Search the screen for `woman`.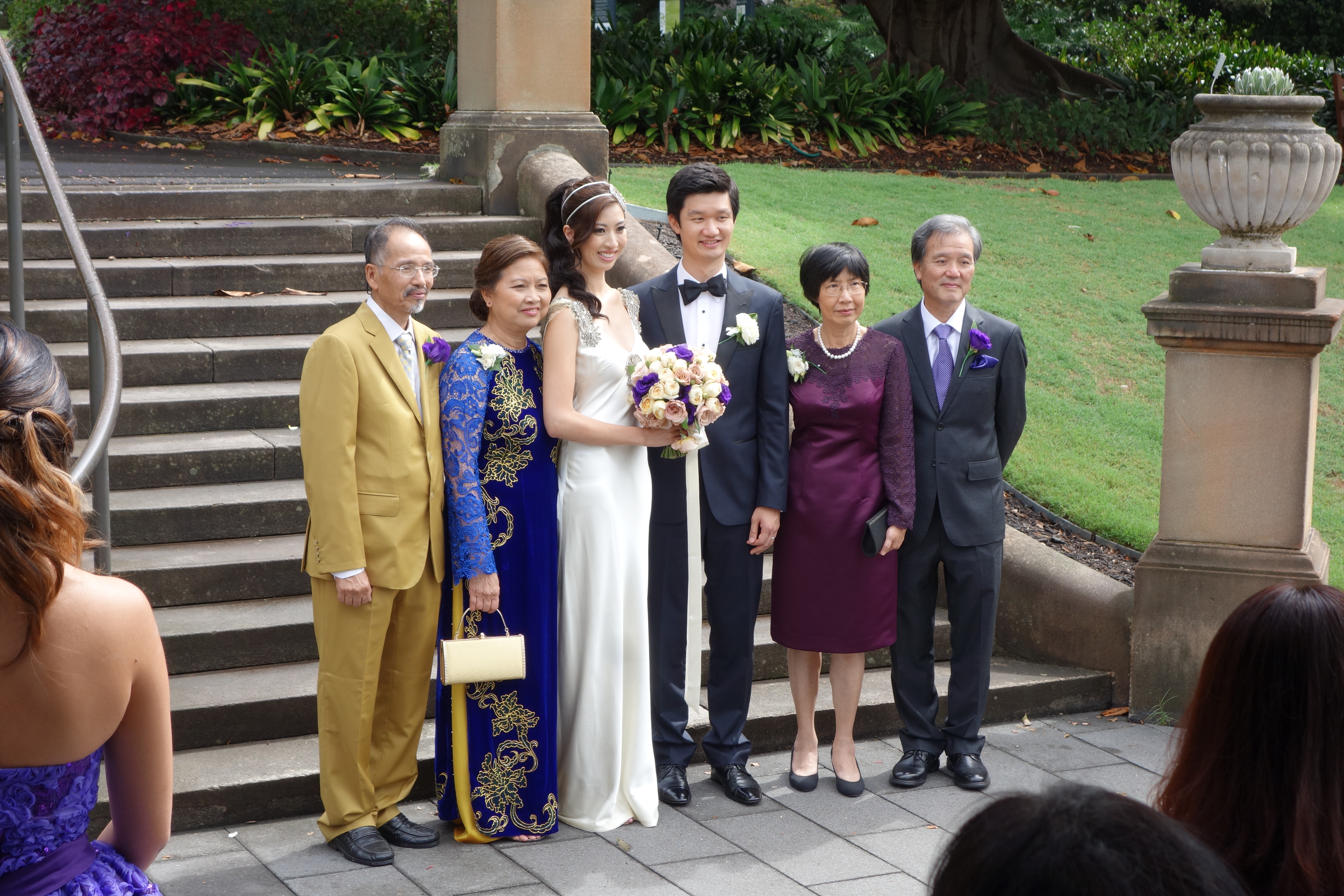
Found at {"left": 0, "top": 78, "right": 45, "bottom": 220}.
